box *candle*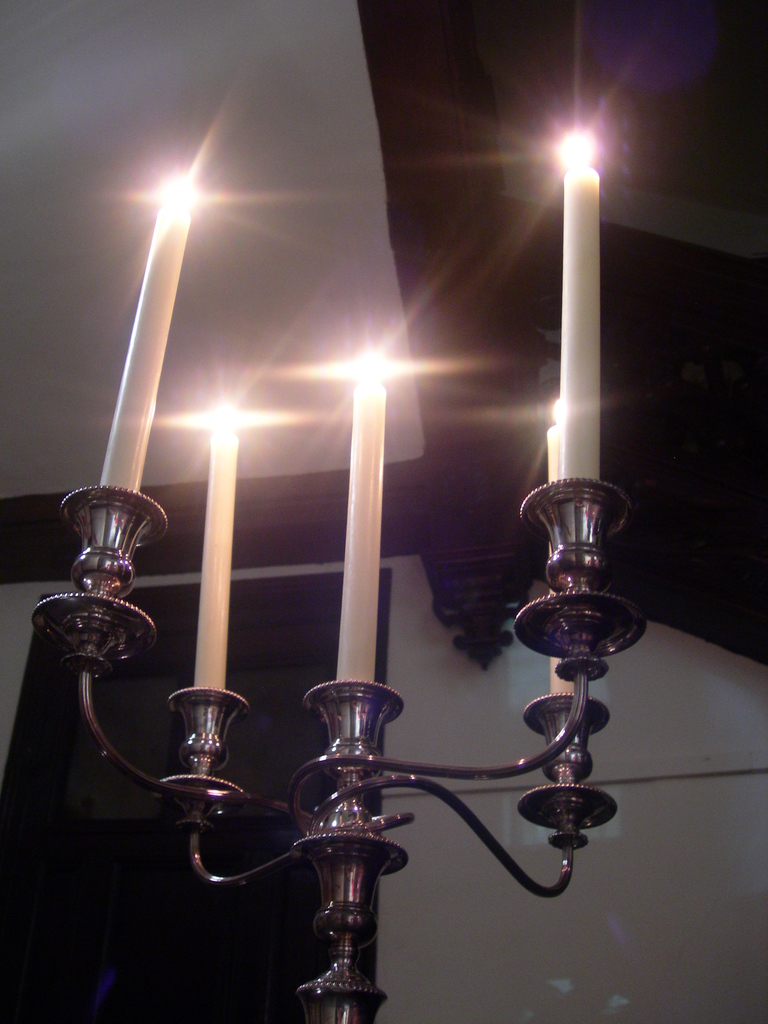
(563, 129, 601, 489)
